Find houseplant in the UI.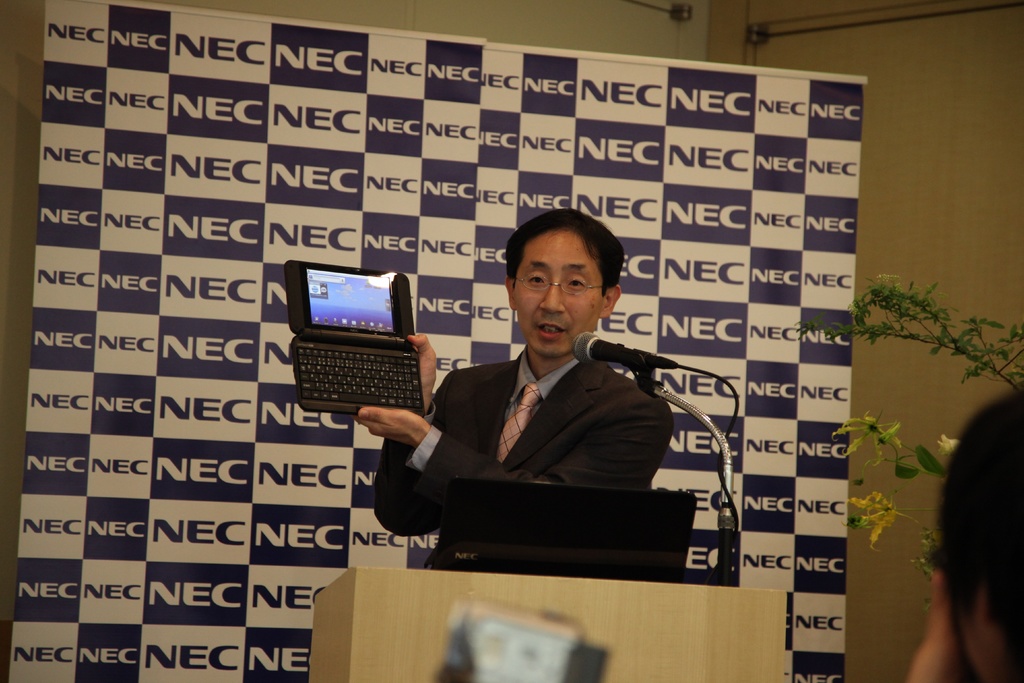
UI element at x1=791 y1=273 x2=1023 y2=614.
